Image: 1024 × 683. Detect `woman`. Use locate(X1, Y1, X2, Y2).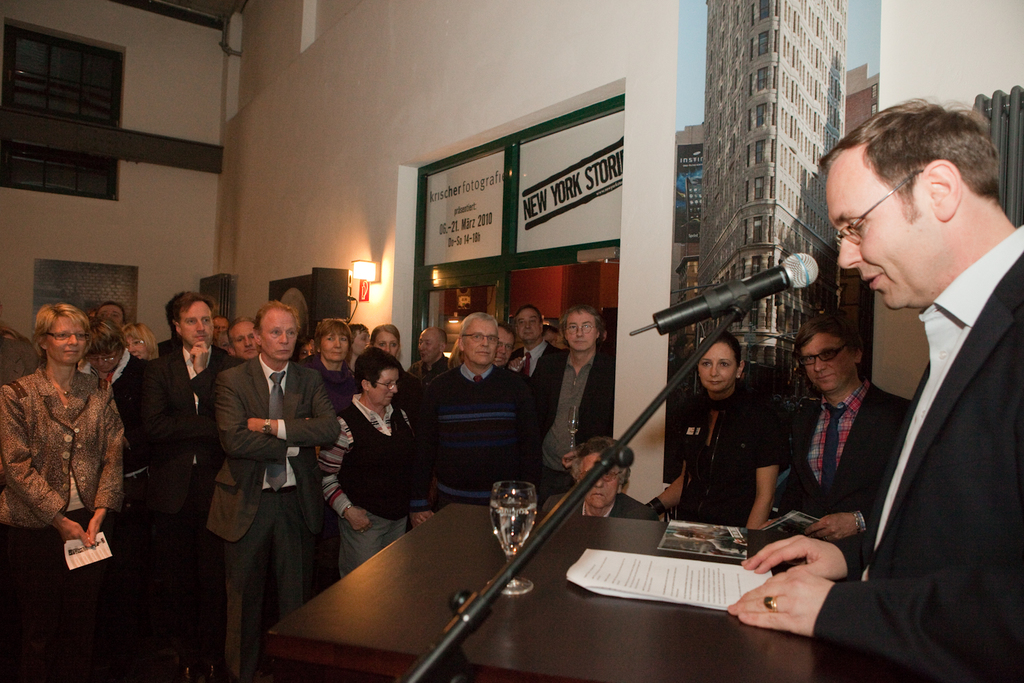
locate(619, 326, 788, 536).
